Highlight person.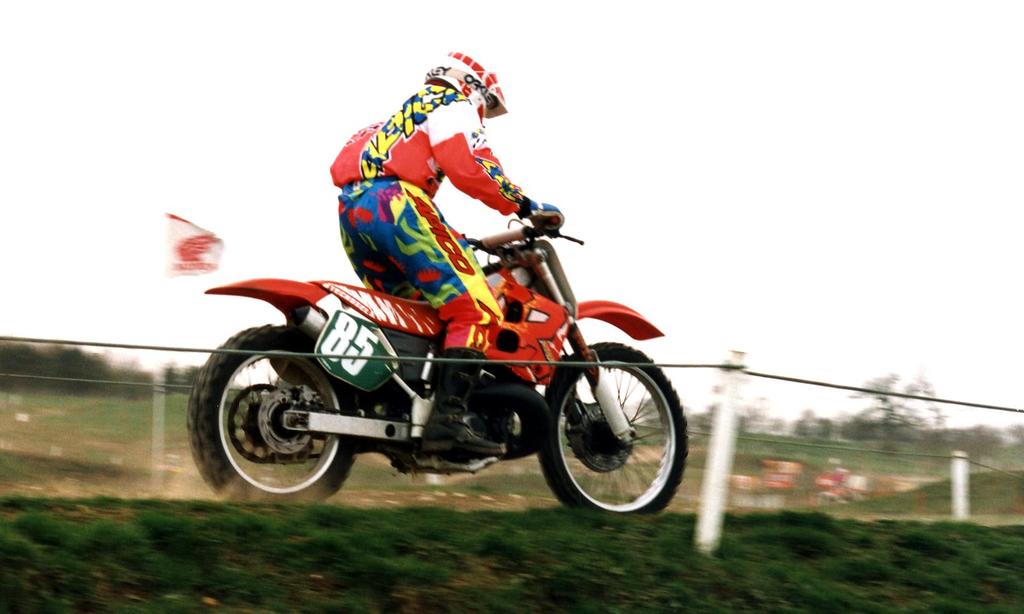
Highlighted region: (314, 52, 577, 437).
